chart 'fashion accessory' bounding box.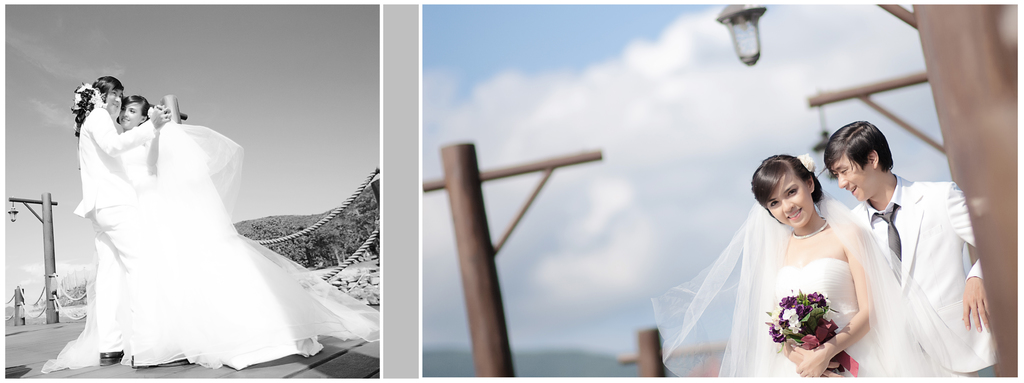
Charted: l=792, t=223, r=829, b=268.
